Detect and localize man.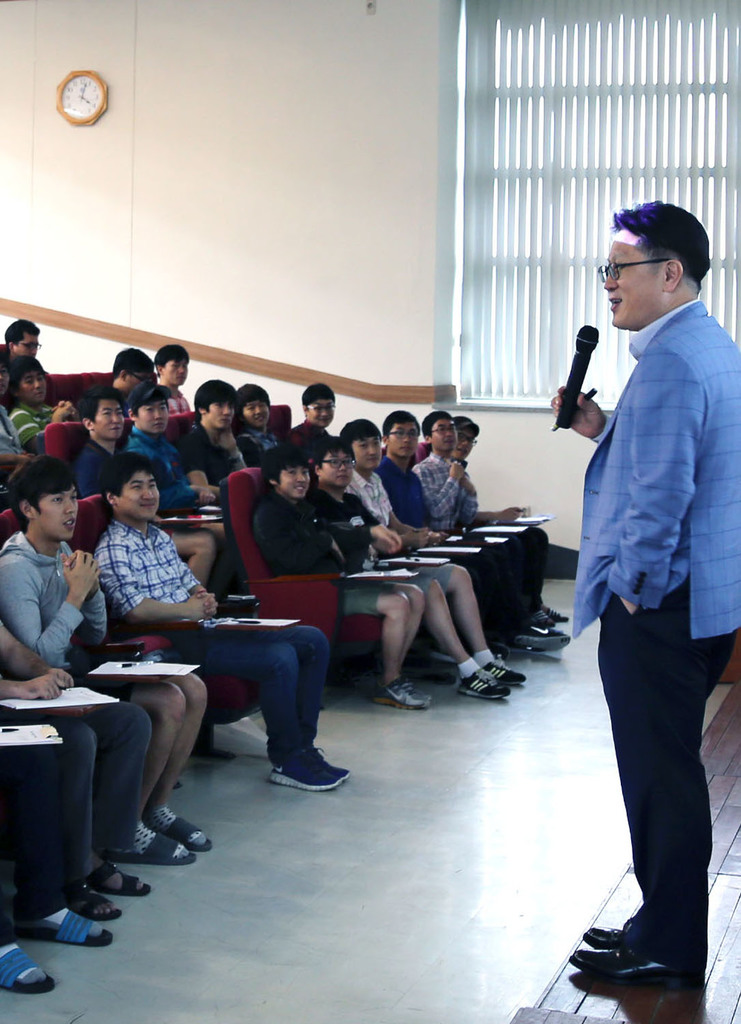
Localized at bbox(410, 408, 572, 655).
